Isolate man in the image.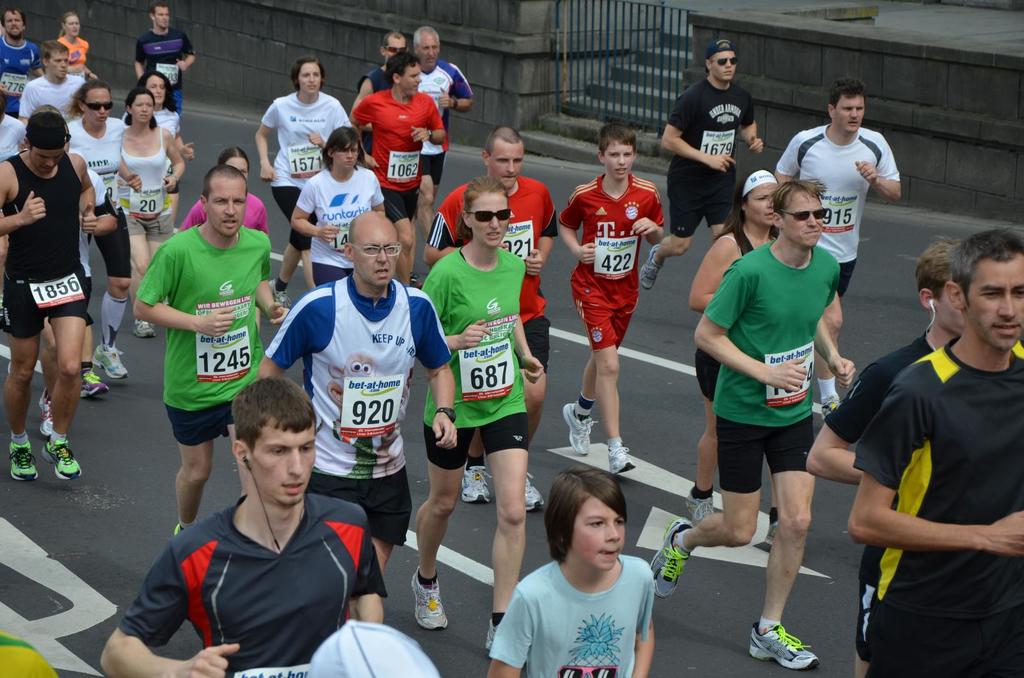
Isolated region: bbox(133, 164, 291, 554).
